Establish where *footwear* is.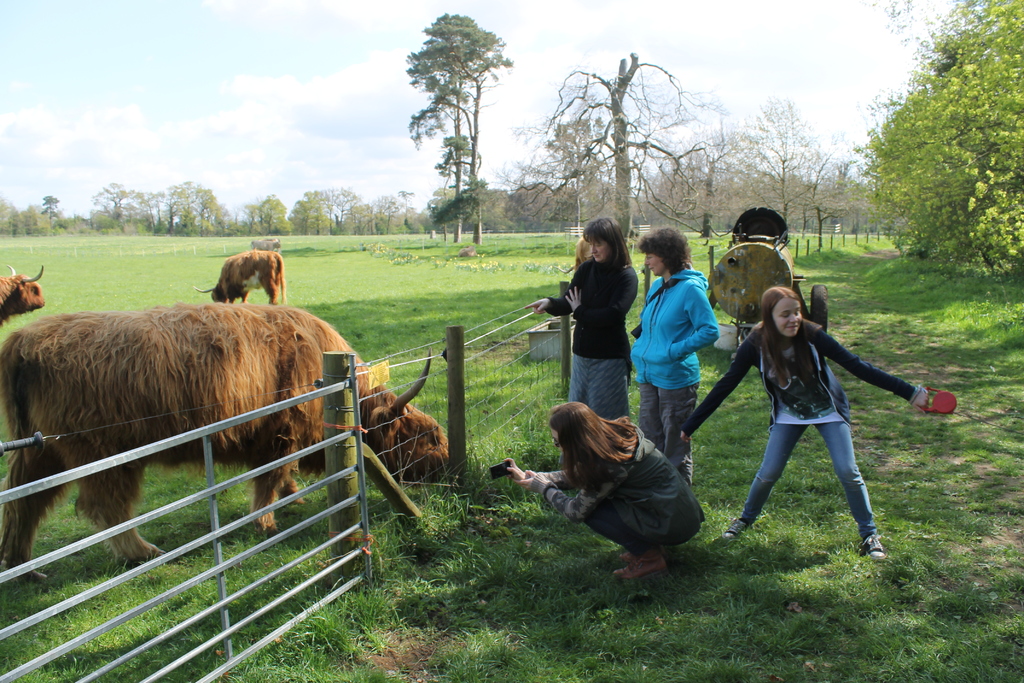
Established at select_region(614, 546, 653, 559).
